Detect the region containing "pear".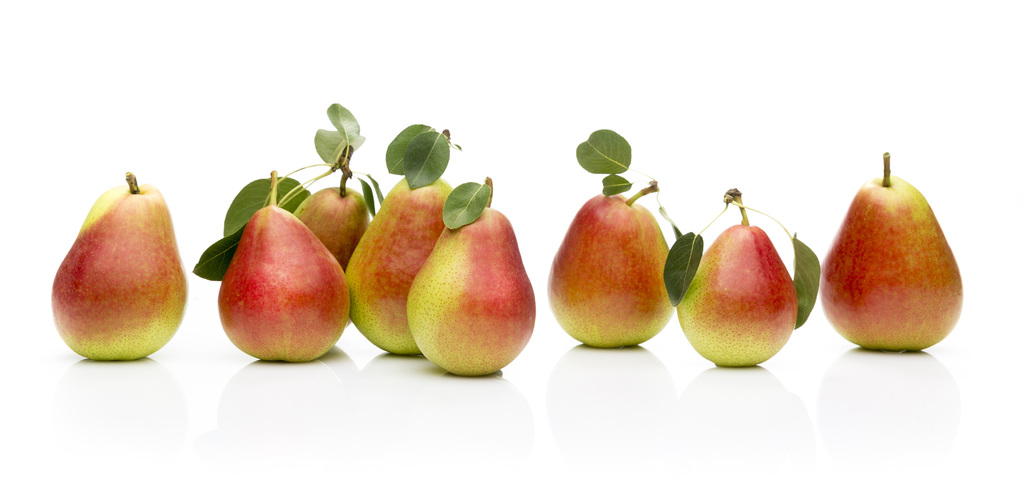
404/174/538/376.
